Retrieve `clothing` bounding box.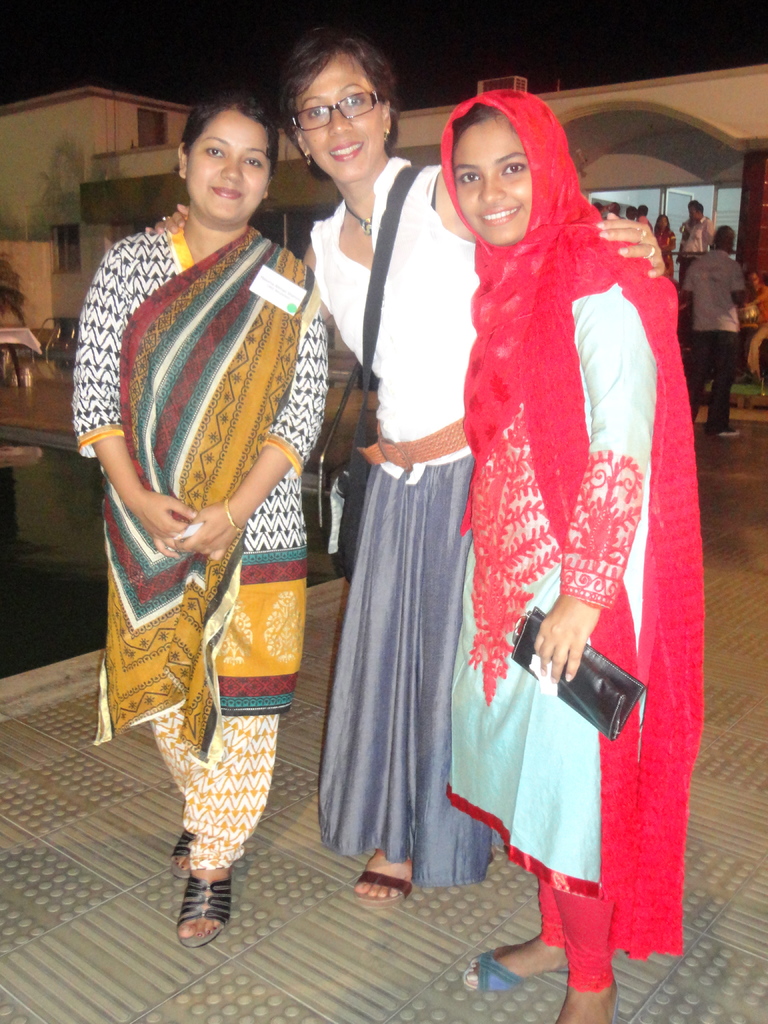
Bounding box: crop(653, 225, 671, 268).
